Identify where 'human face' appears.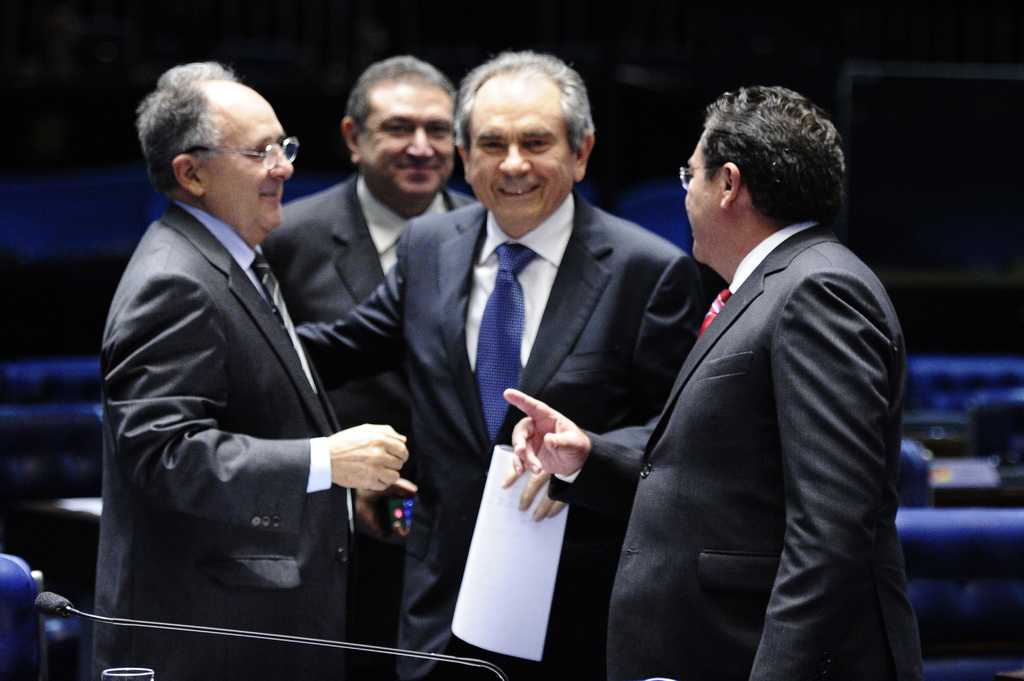
Appears at x1=196 y1=77 x2=293 y2=242.
